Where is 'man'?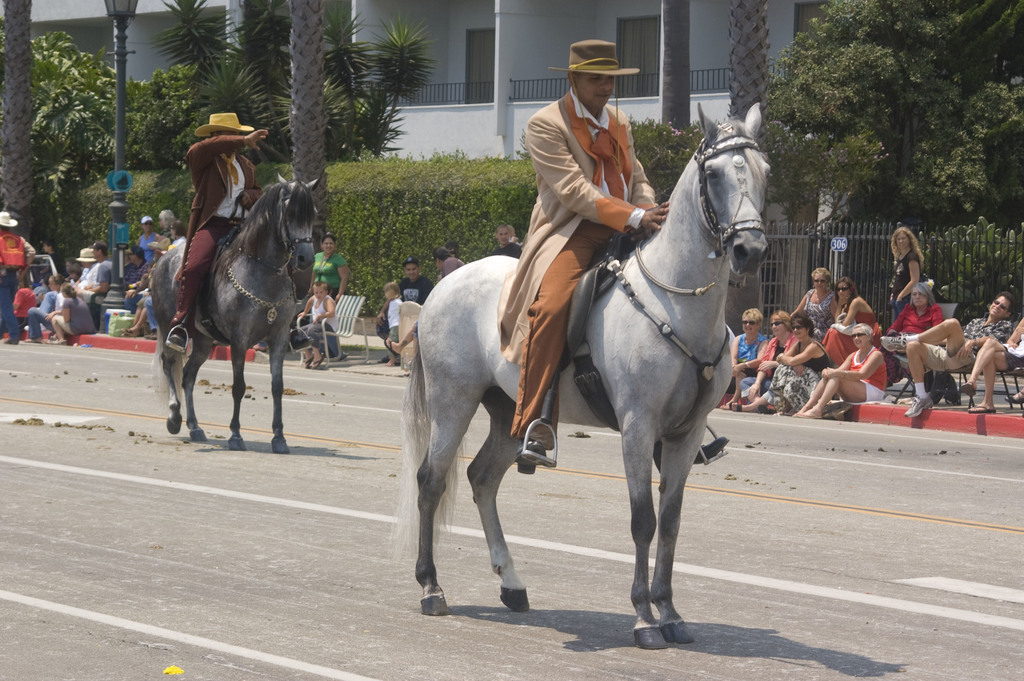
{"left": 124, "top": 244, "right": 150, "bottom": 291}.
